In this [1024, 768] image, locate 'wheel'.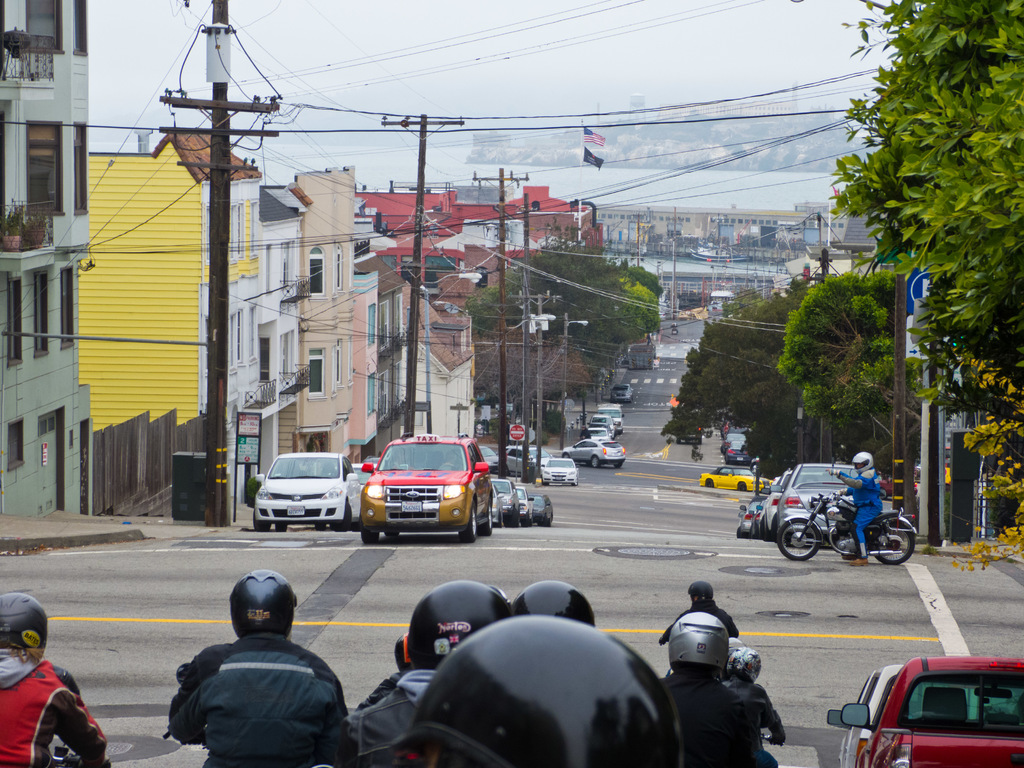
Bounding box: l=498, t=513, r=502, b=527.
